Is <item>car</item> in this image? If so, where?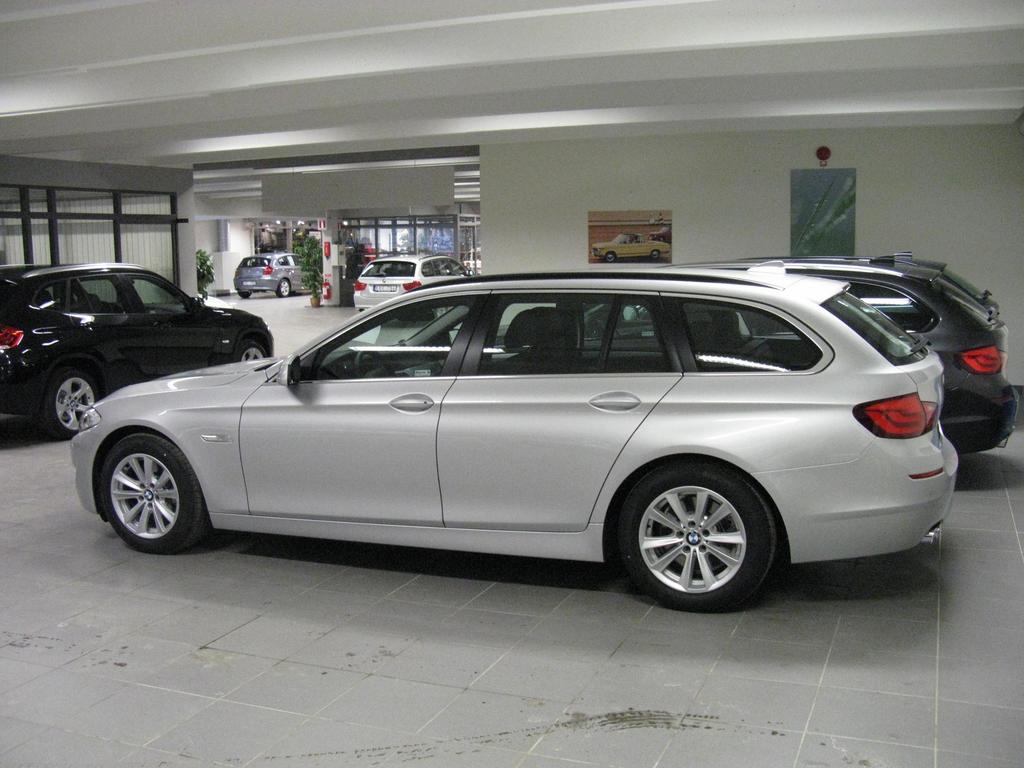
Yes, at <box>232,249,319,295</box>.
